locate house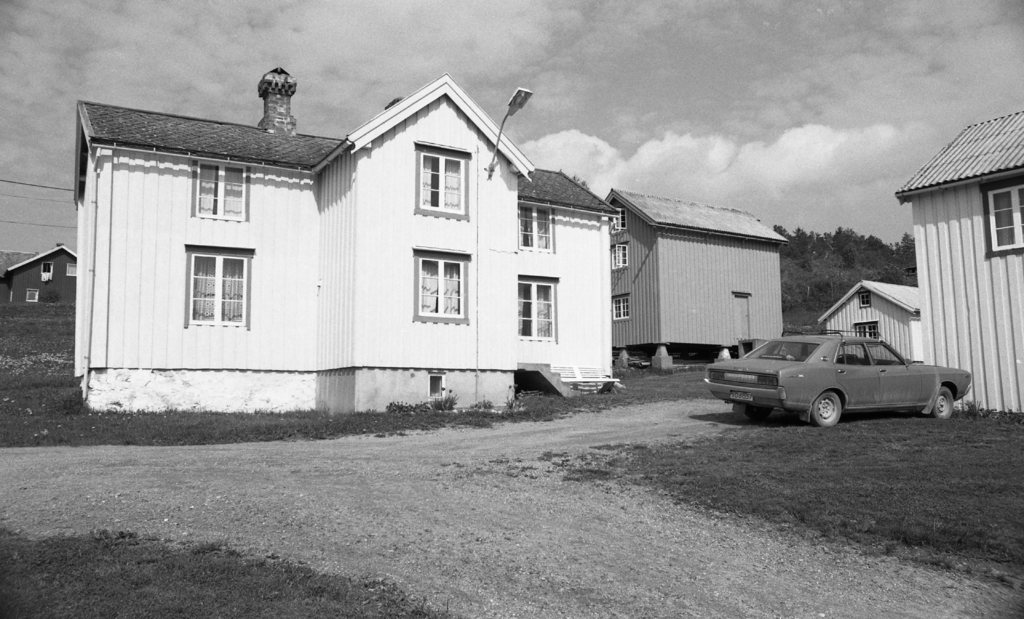
<region>603, 189, 796, 367</region>
